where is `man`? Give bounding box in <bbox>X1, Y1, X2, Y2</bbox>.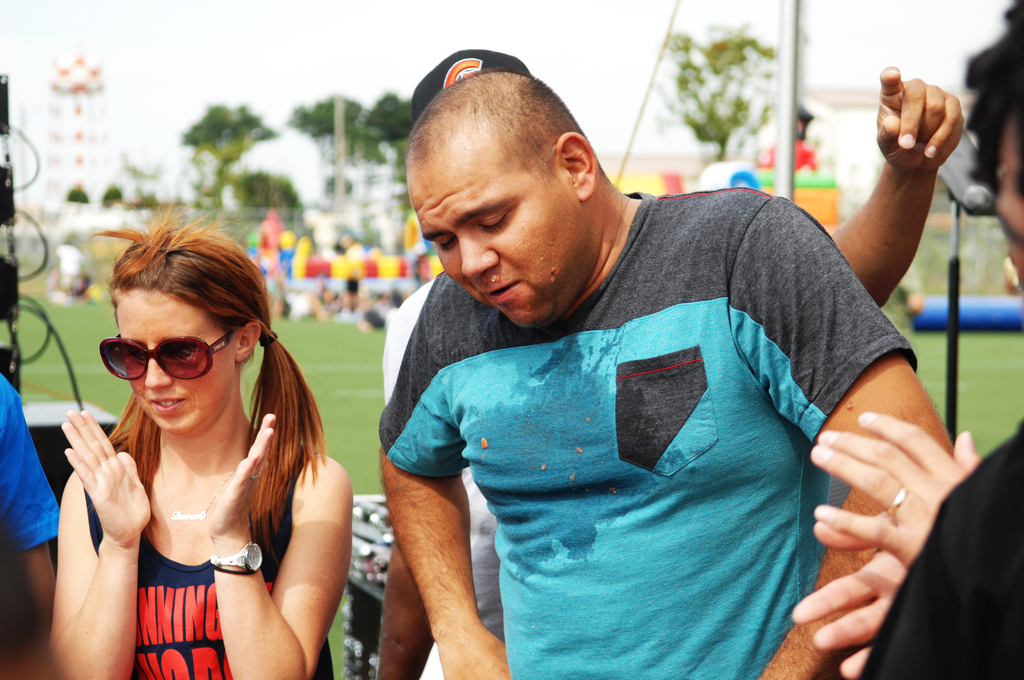
<bbox>791, 1, 1021, 679</bbox>.
